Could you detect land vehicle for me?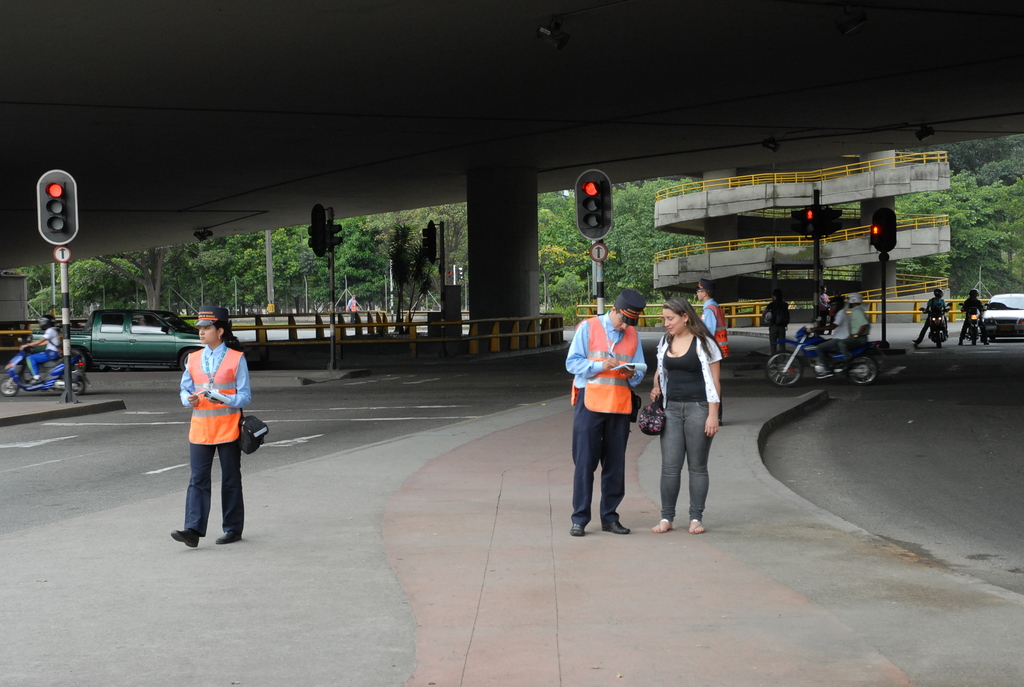
Detection result: 778 322 893 394.
